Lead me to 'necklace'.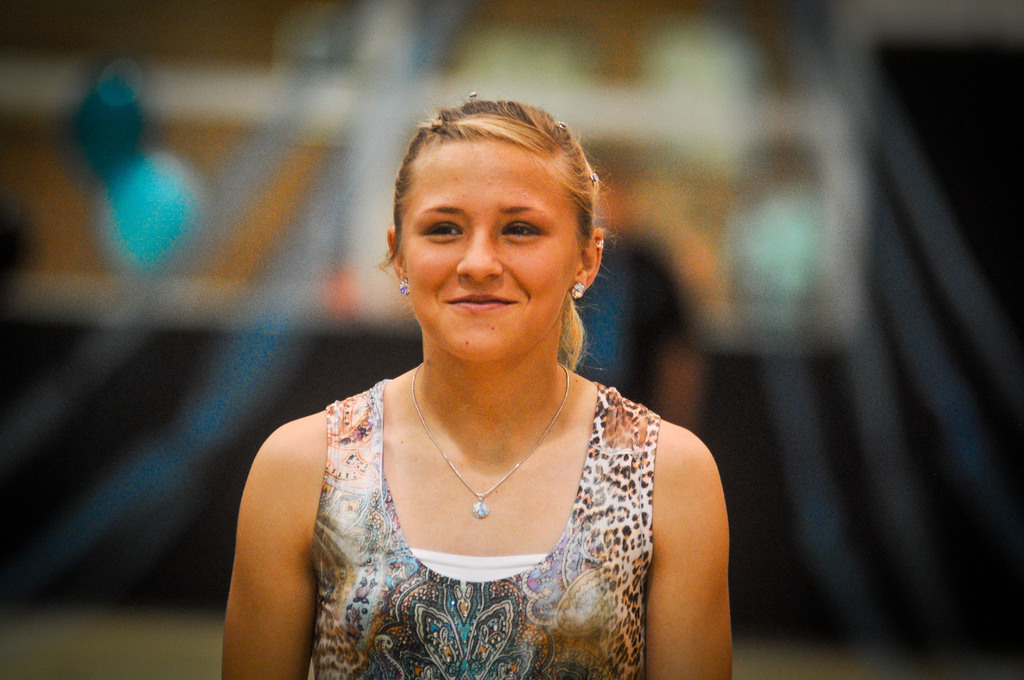
Lead to 372/402/624/574.
